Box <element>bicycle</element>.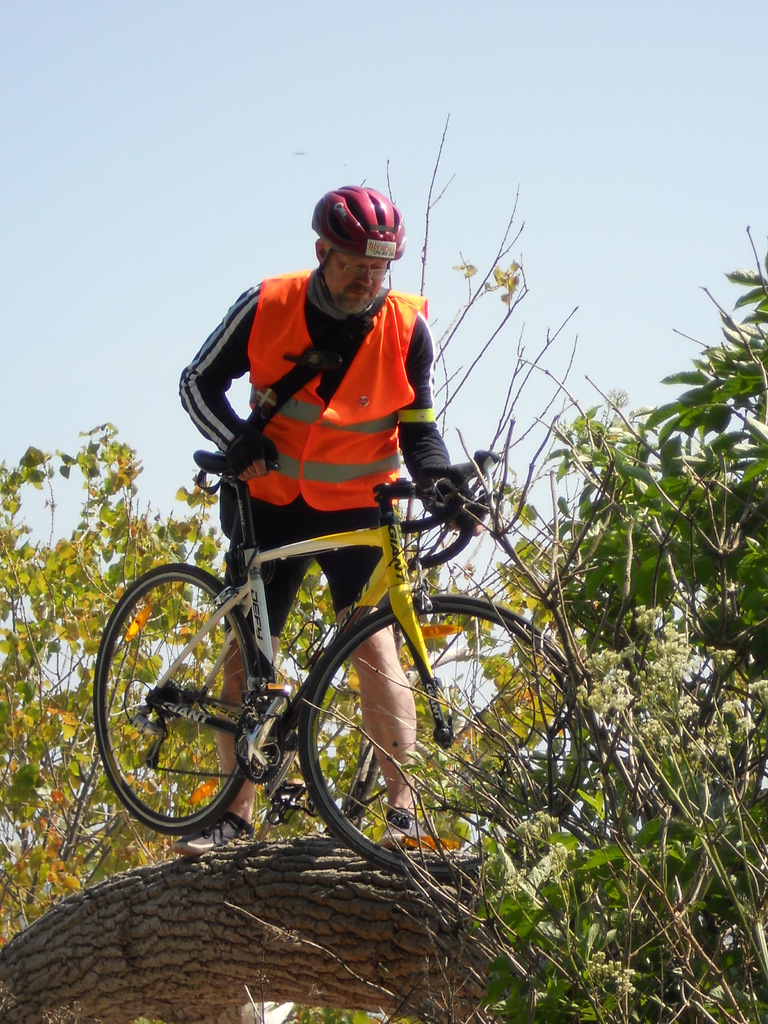
<box>95,444,593,875</box>.
